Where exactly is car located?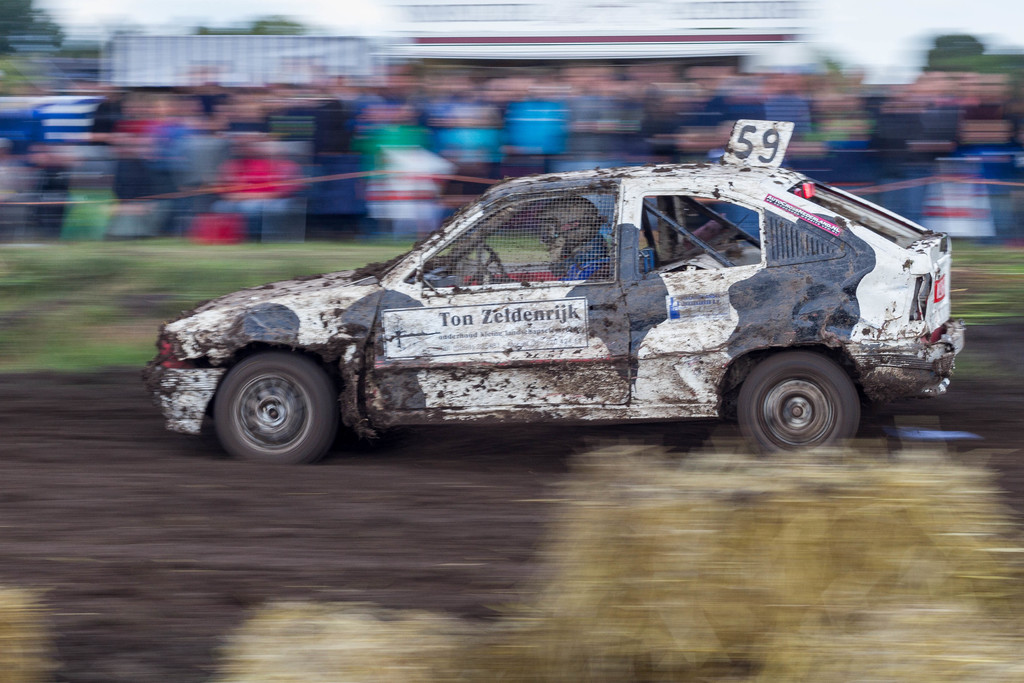
Its bounding box is [x1=144, y1=161, x2=968, y2=466].
